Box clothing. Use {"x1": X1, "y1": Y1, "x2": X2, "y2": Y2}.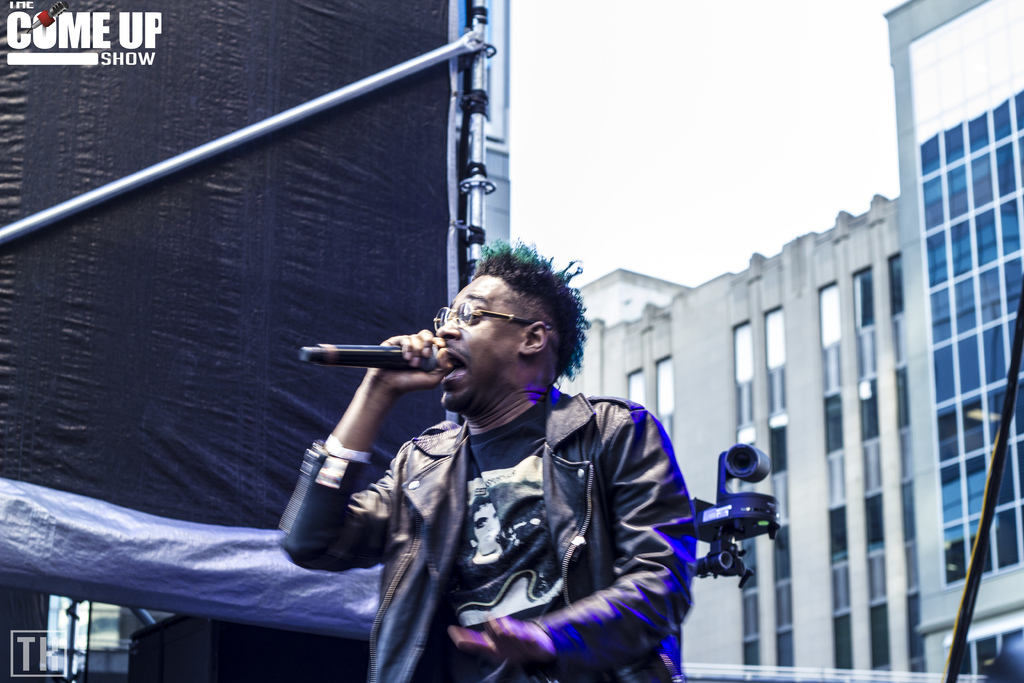
{"x1": 280, "y1": 377, "x2": 698, "y2": 682}.
